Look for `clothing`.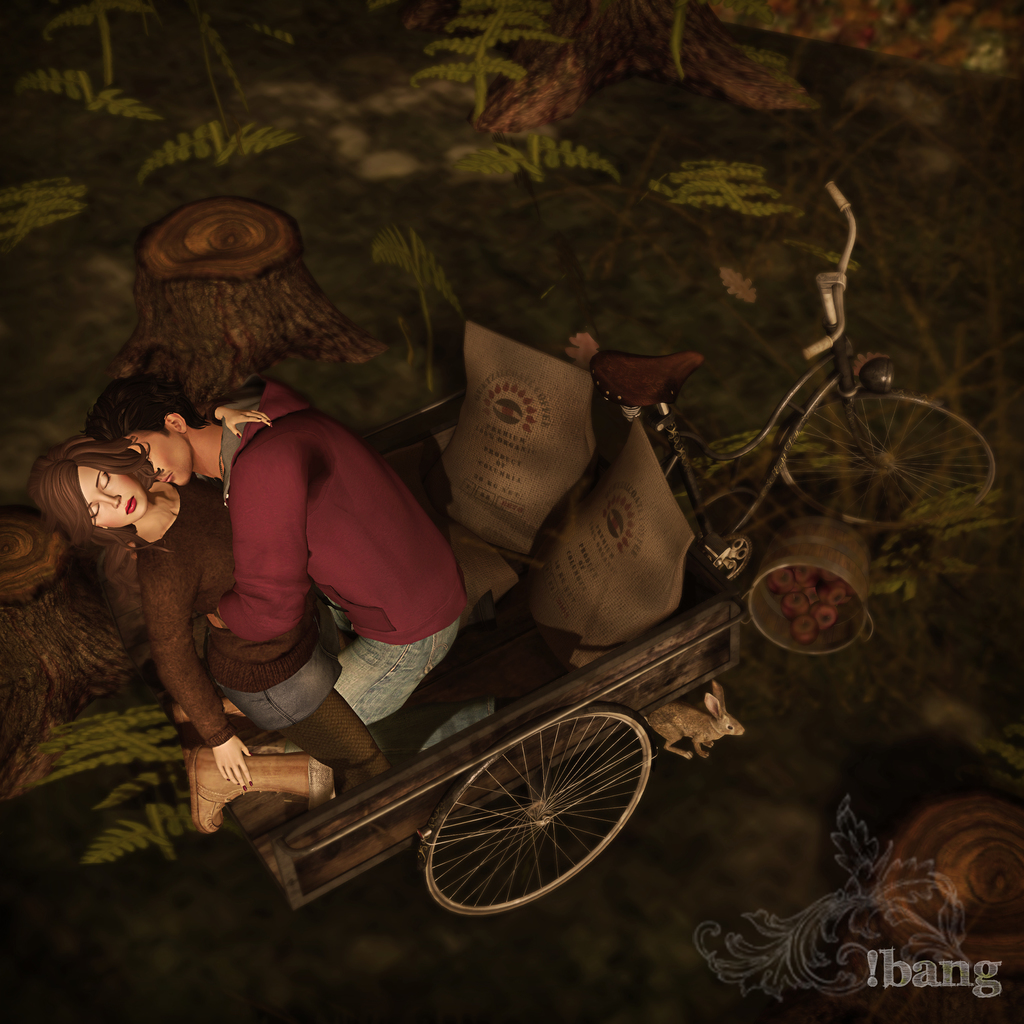
Found: bbox=(217, 386, 466, 650).
